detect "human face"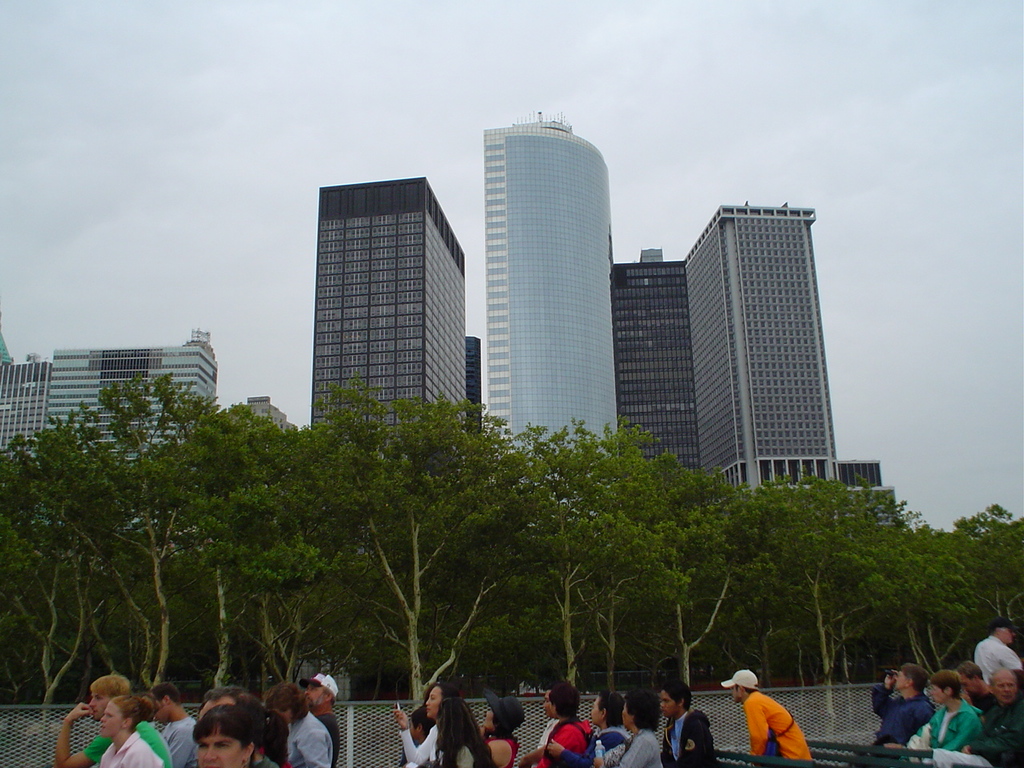
BBox(592, 699, 605, 722)
